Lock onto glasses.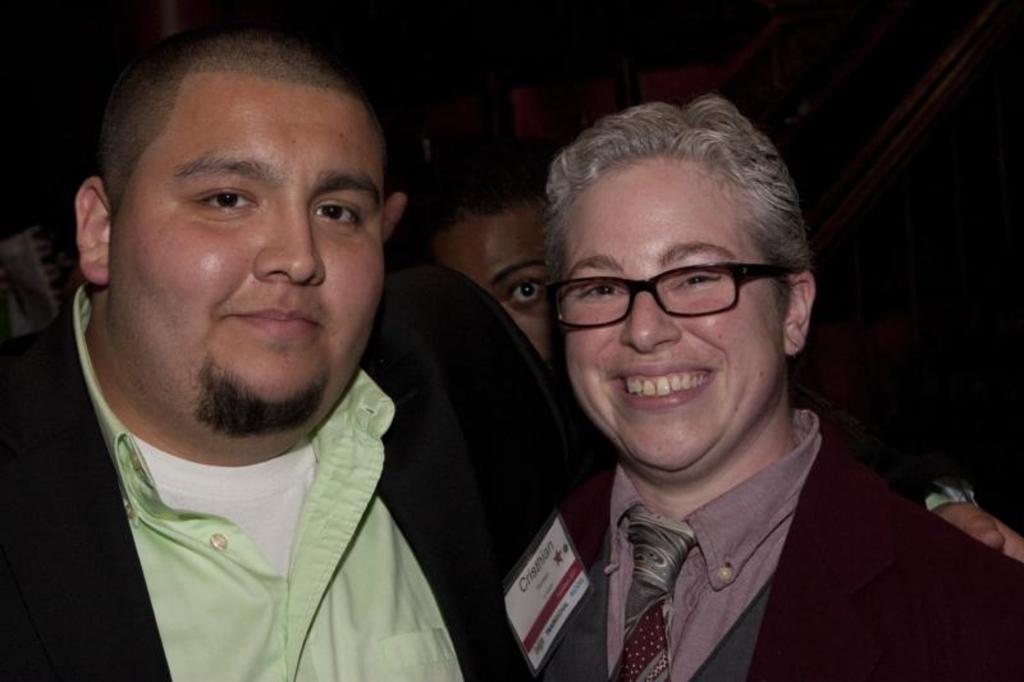
Locked: (left=545, top=258, right=808, bottom=330).
